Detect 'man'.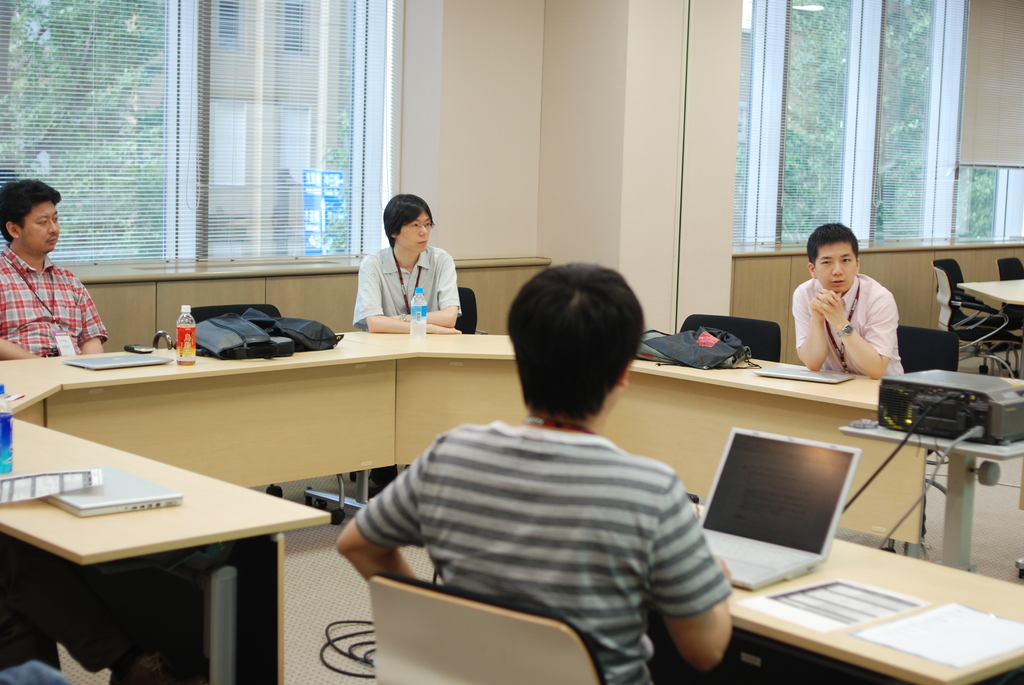
Detected at x1=788 y1=221 x2=903 y2=398.
